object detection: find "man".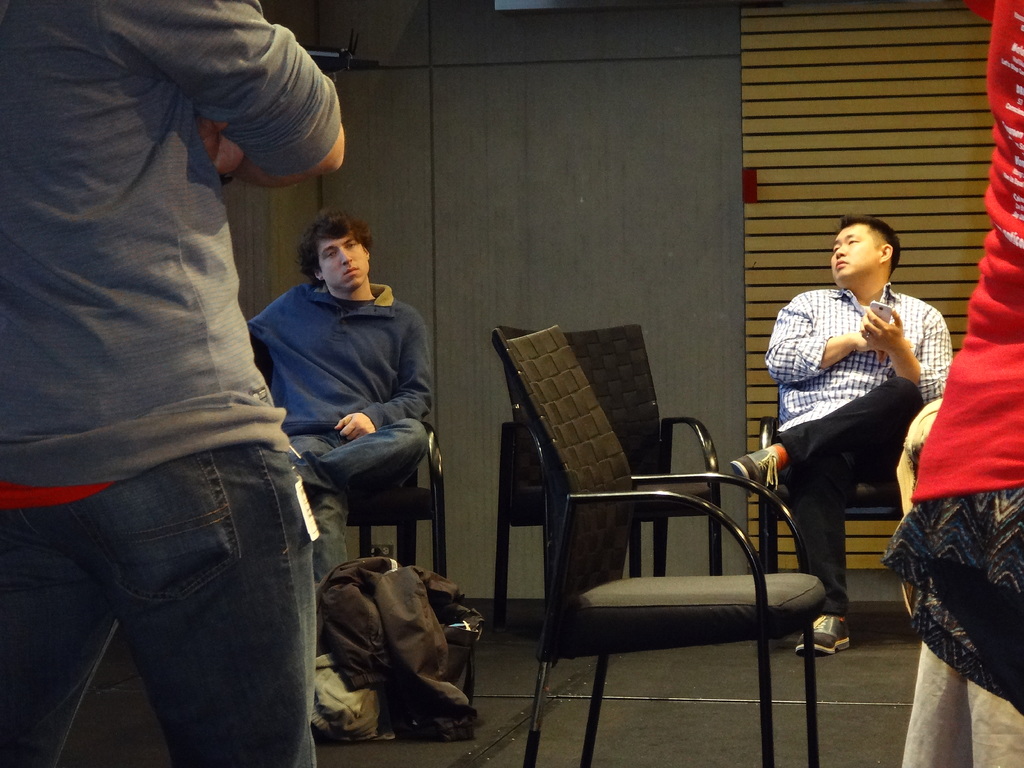
left=0, top=0, right=344, bottom=767.
